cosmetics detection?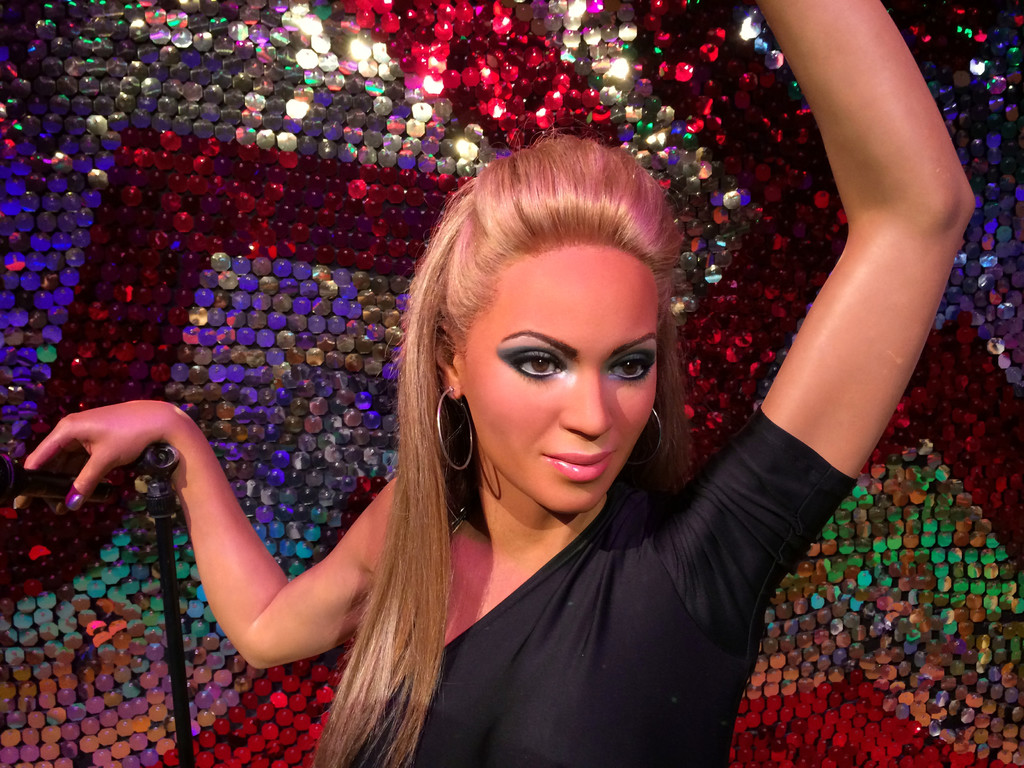
(56,481,87,513)
